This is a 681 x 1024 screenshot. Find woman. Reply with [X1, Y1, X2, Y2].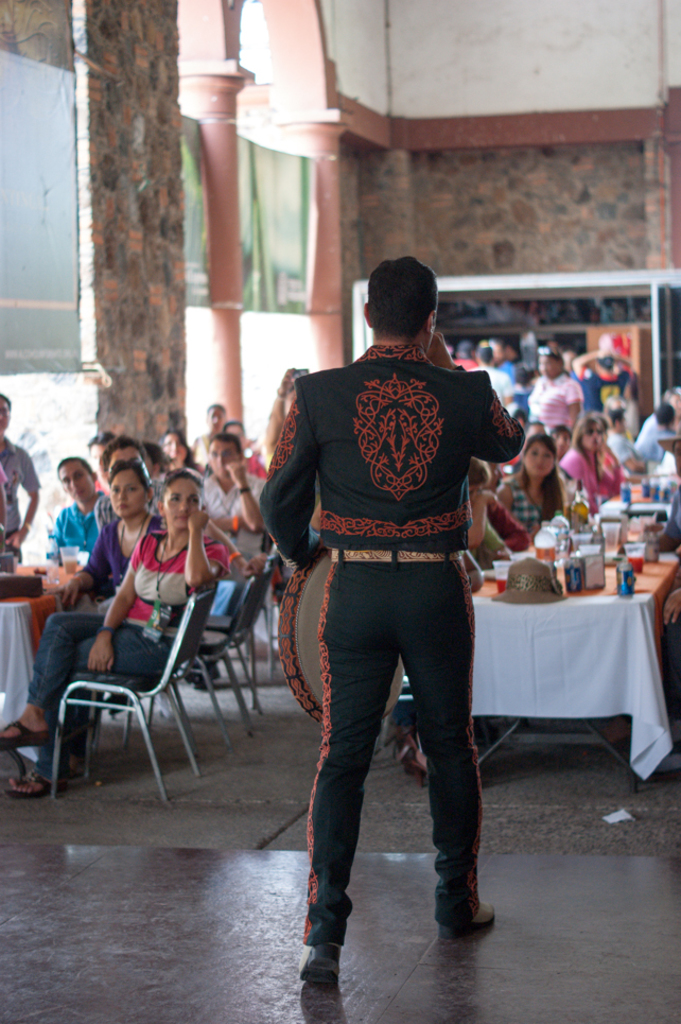
[0, 467, 229, 800].
